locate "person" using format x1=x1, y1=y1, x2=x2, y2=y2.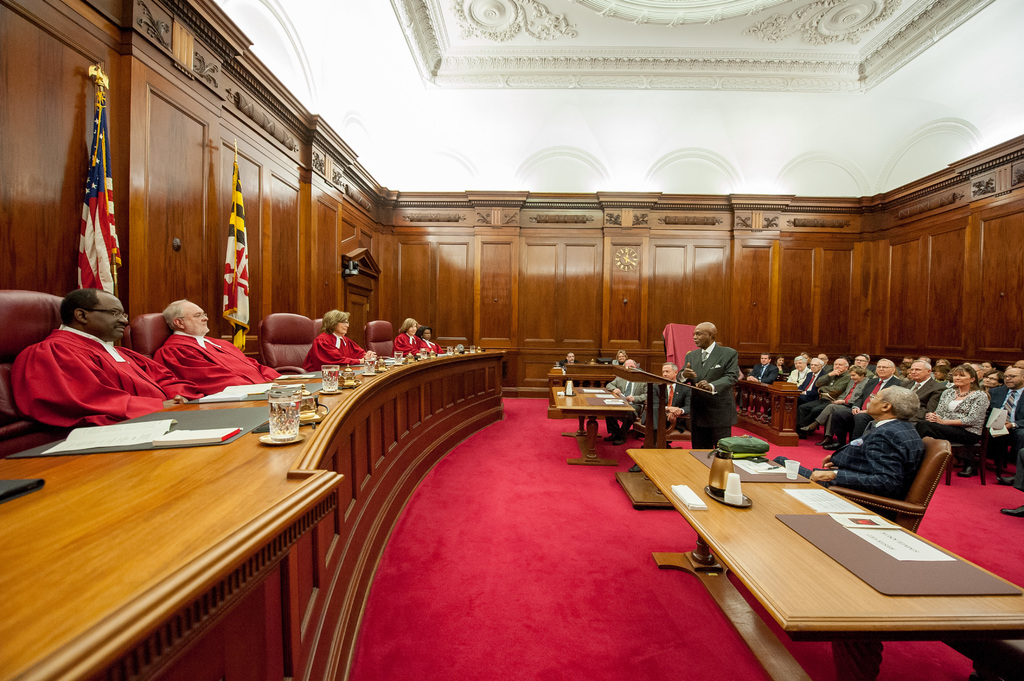
x1=980, y1=356, x2=1023, y2=487.
